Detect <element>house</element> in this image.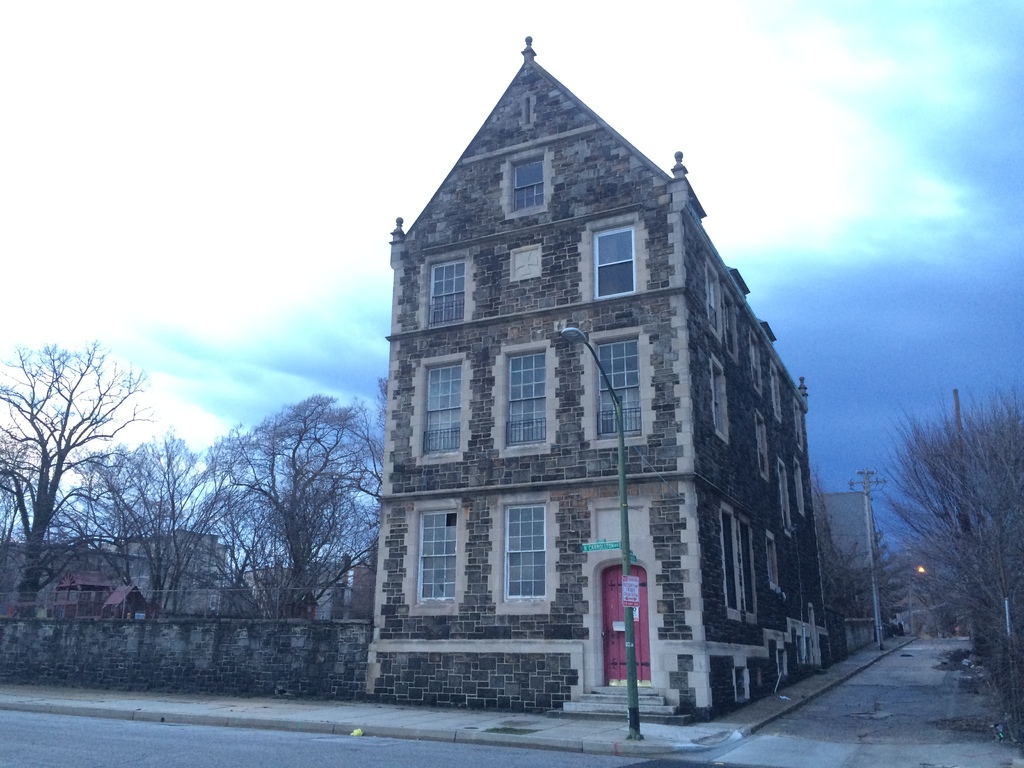
Detection: BBox(128, 581, 273, 623).
